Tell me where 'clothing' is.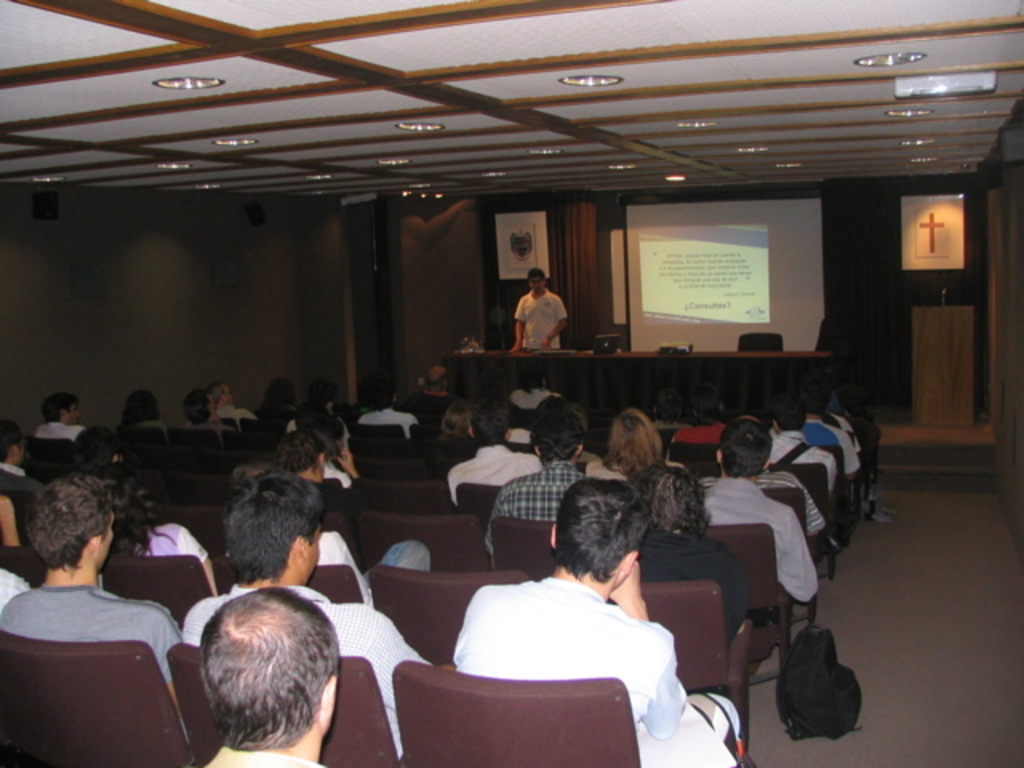
'clothing' is at {"left": 829, "top": 406, "right": 861, "bottom": 451}.
